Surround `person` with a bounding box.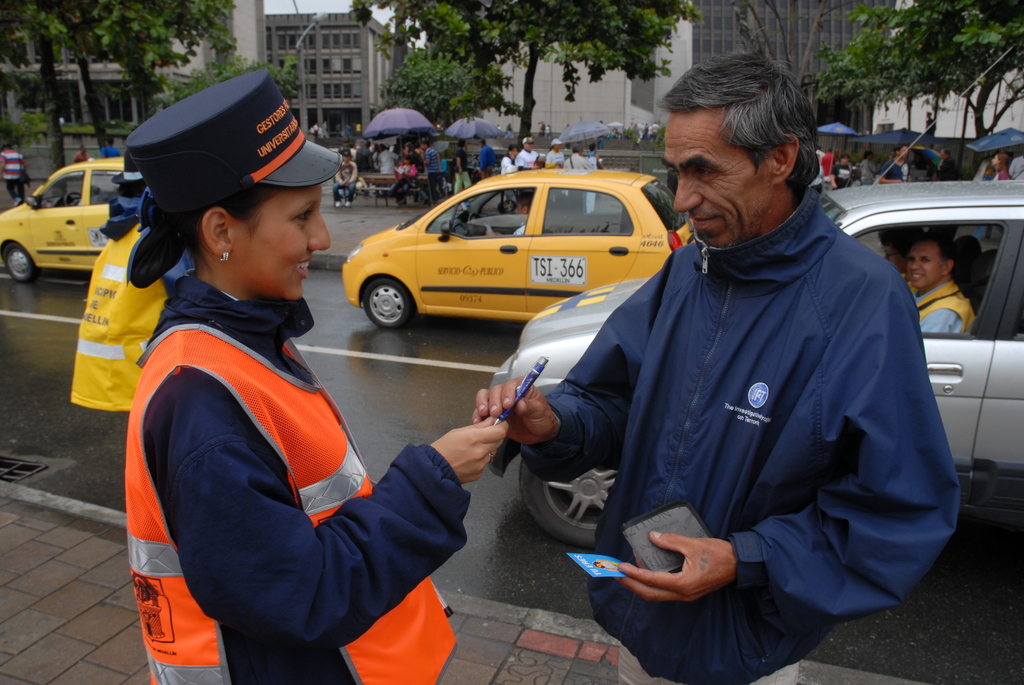
Rect(515, 134, 546, 178).
